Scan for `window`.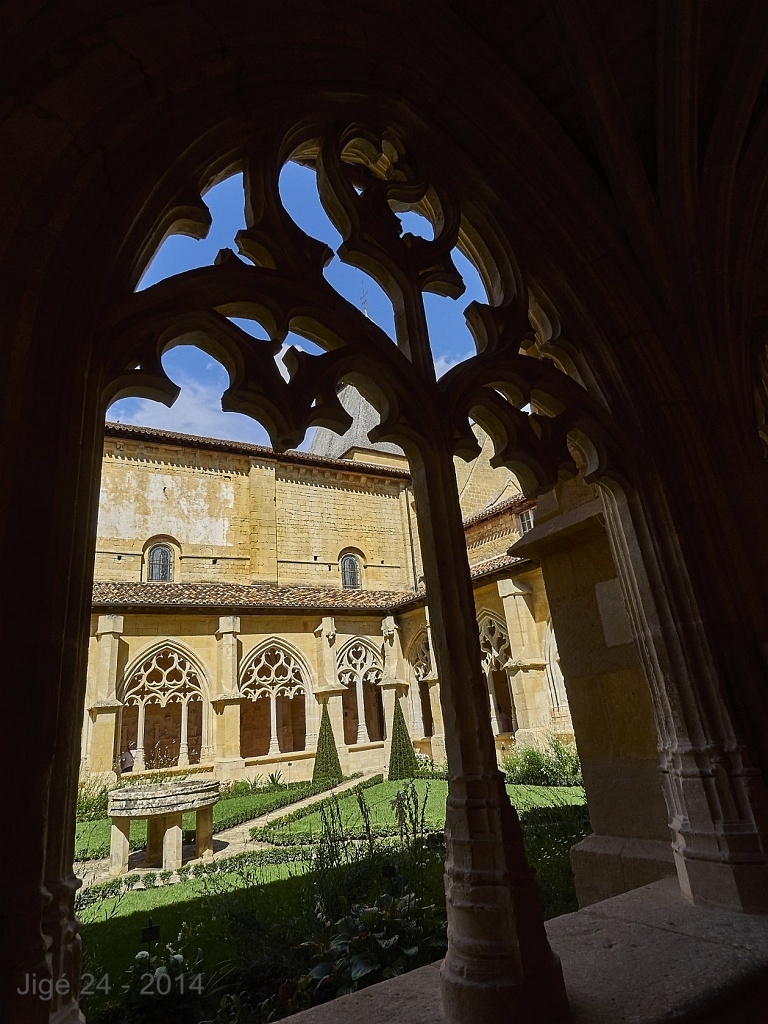
Scan result: select_region(39, 56, 756, 1023).
